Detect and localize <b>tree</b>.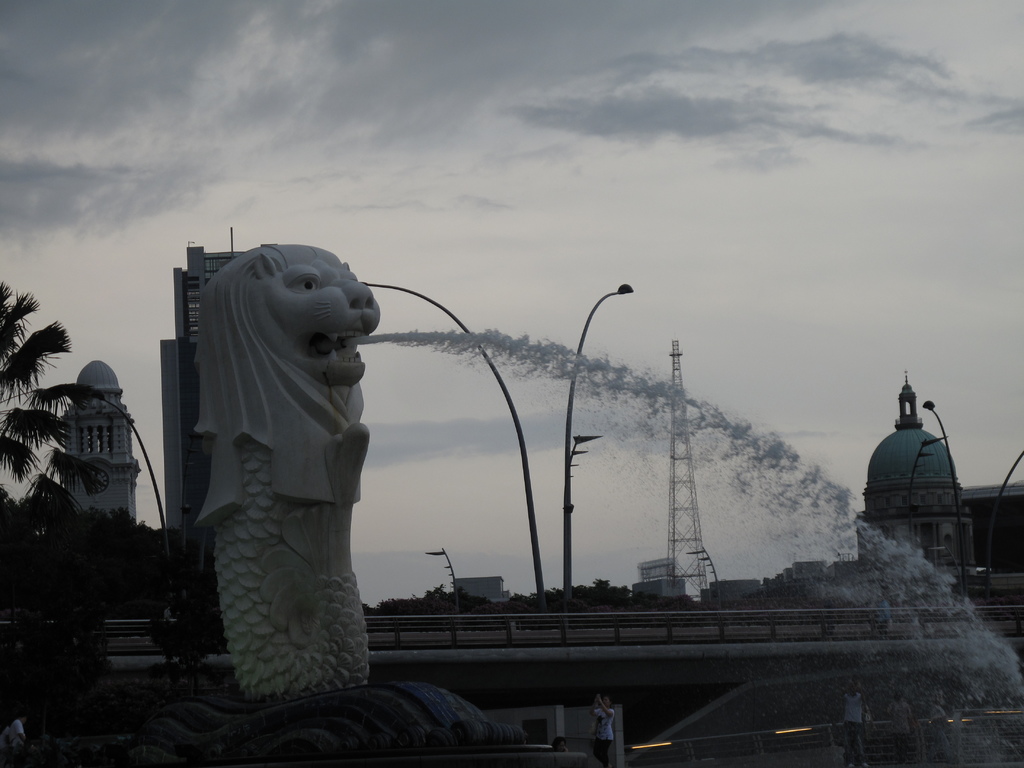
Localized at {"x1": 543, "y1": 579, "x2": 646, "y2": 622}.
